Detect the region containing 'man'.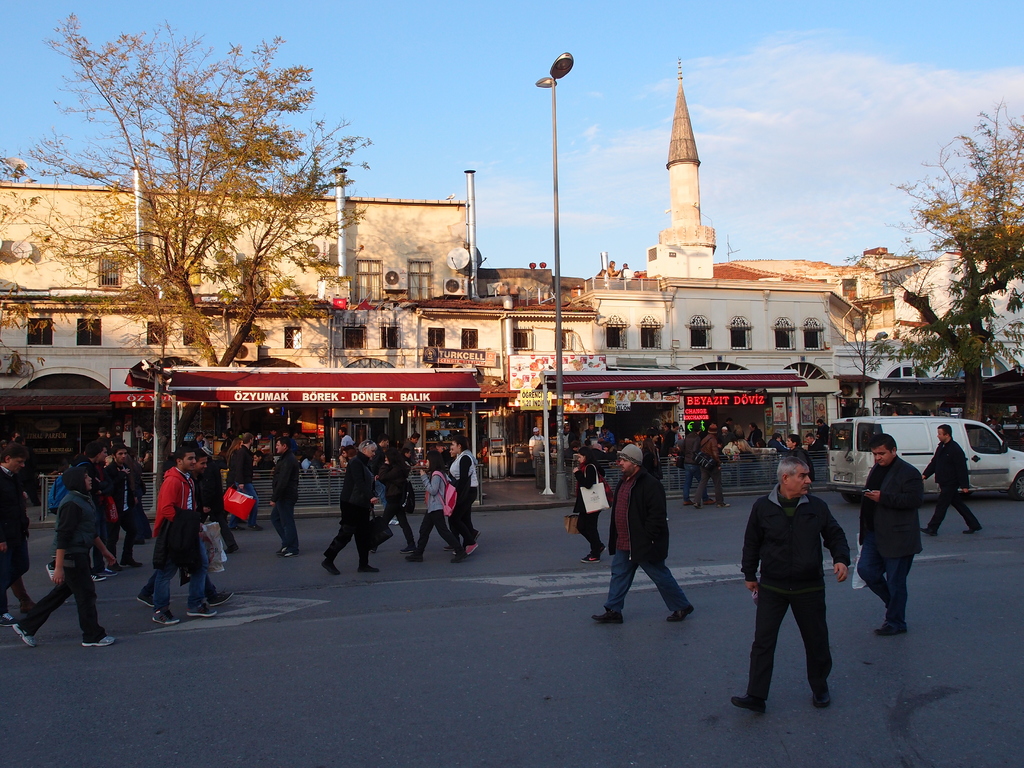
340:426:357:456.
